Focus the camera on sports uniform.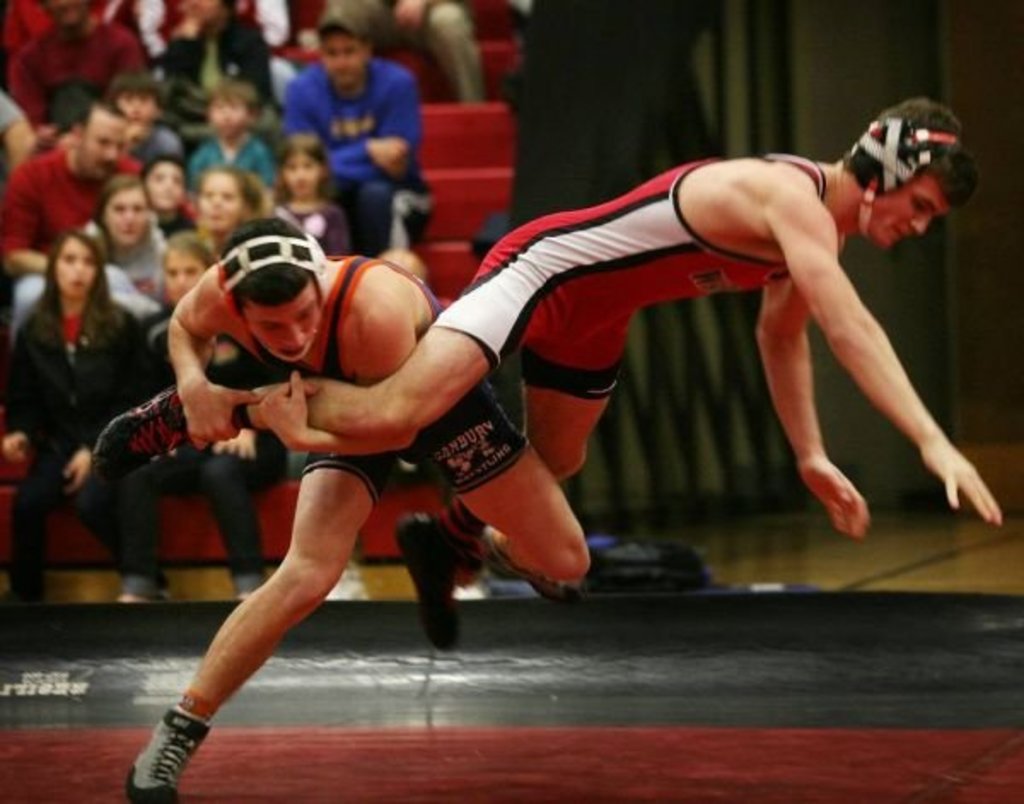
Focus region: locate(268, 65, 432, 290).
